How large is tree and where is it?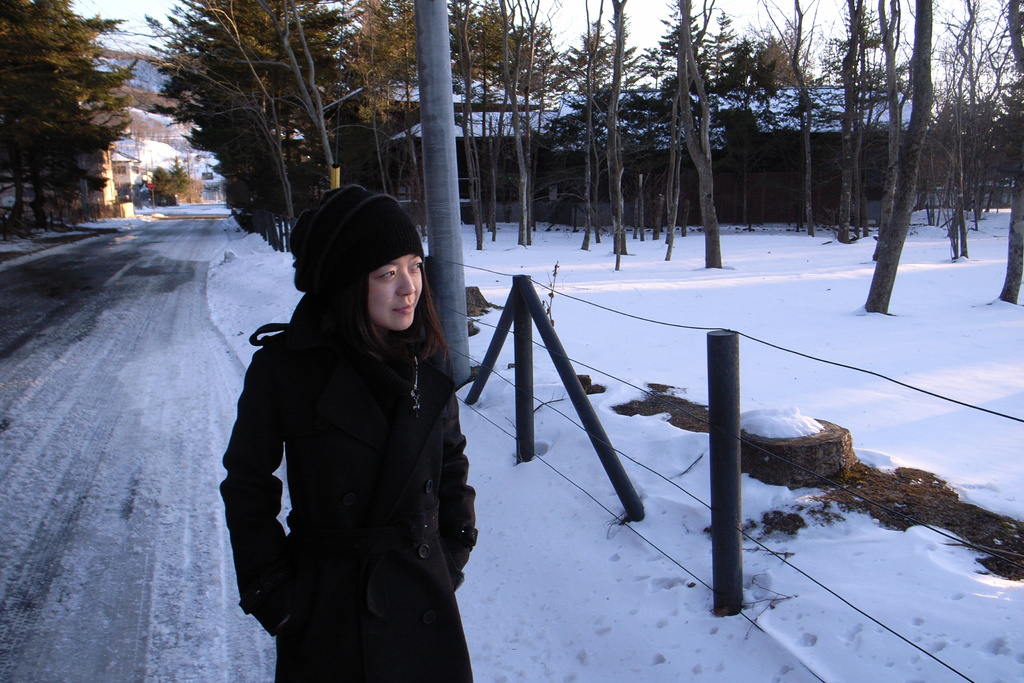
Bounding box: x1=866 y1=0 x2=937 y2=314.
